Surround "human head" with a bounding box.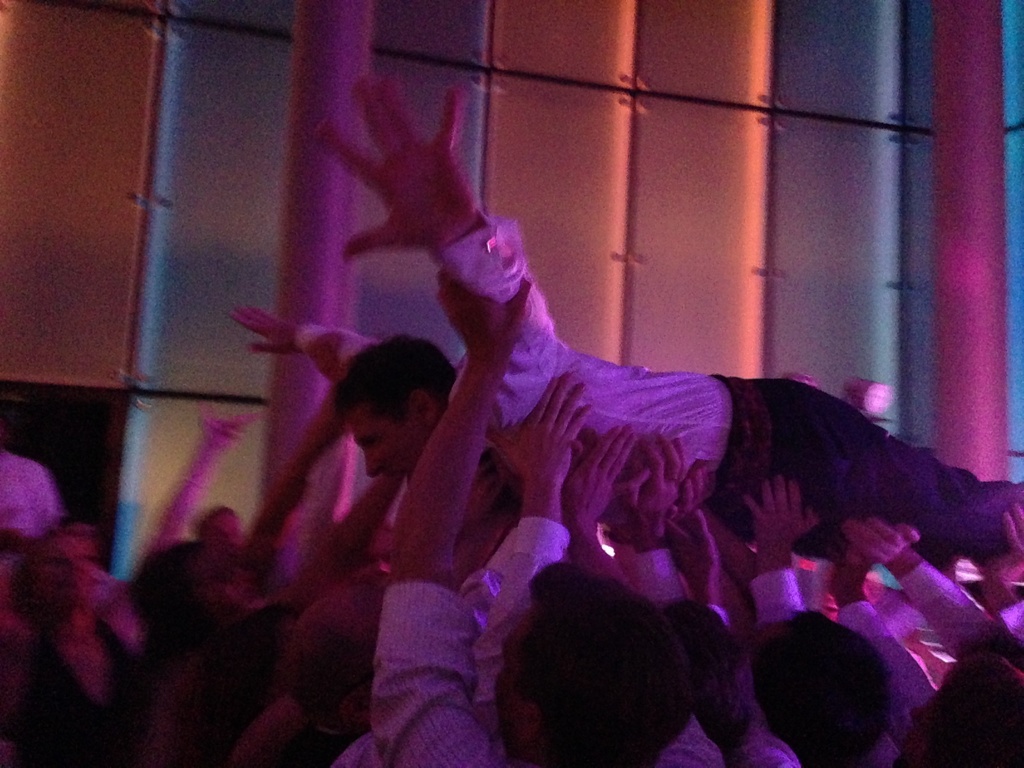
(898,655,1023,767).
